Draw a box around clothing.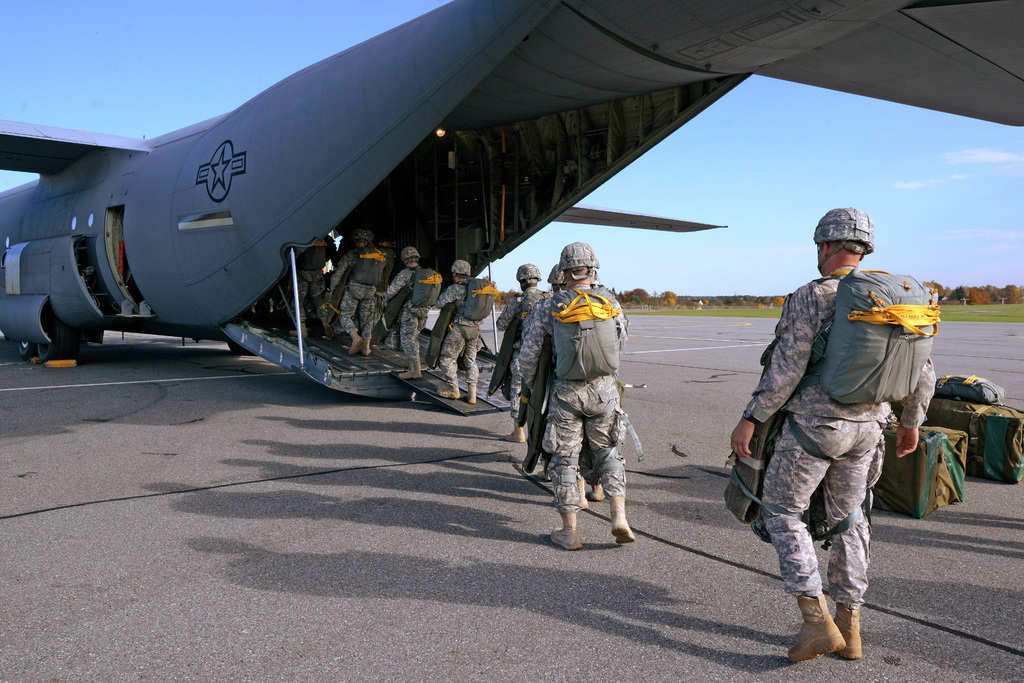
498:293:532:421.
